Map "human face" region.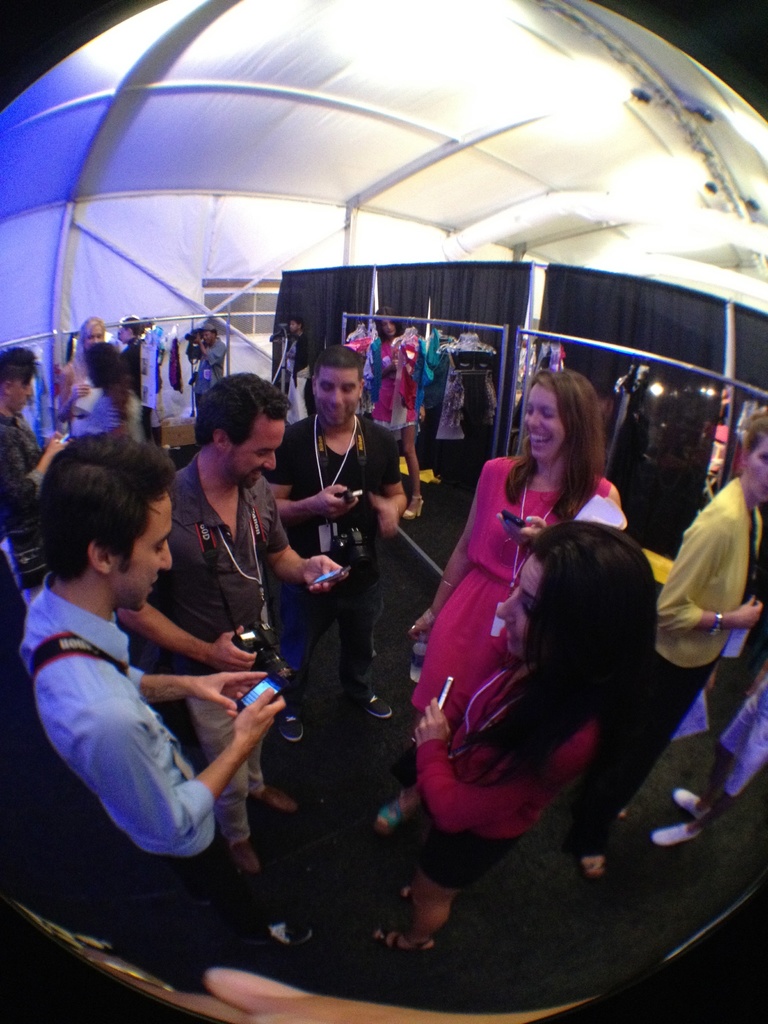
Mapped to region(81, 321, 103, 342).
